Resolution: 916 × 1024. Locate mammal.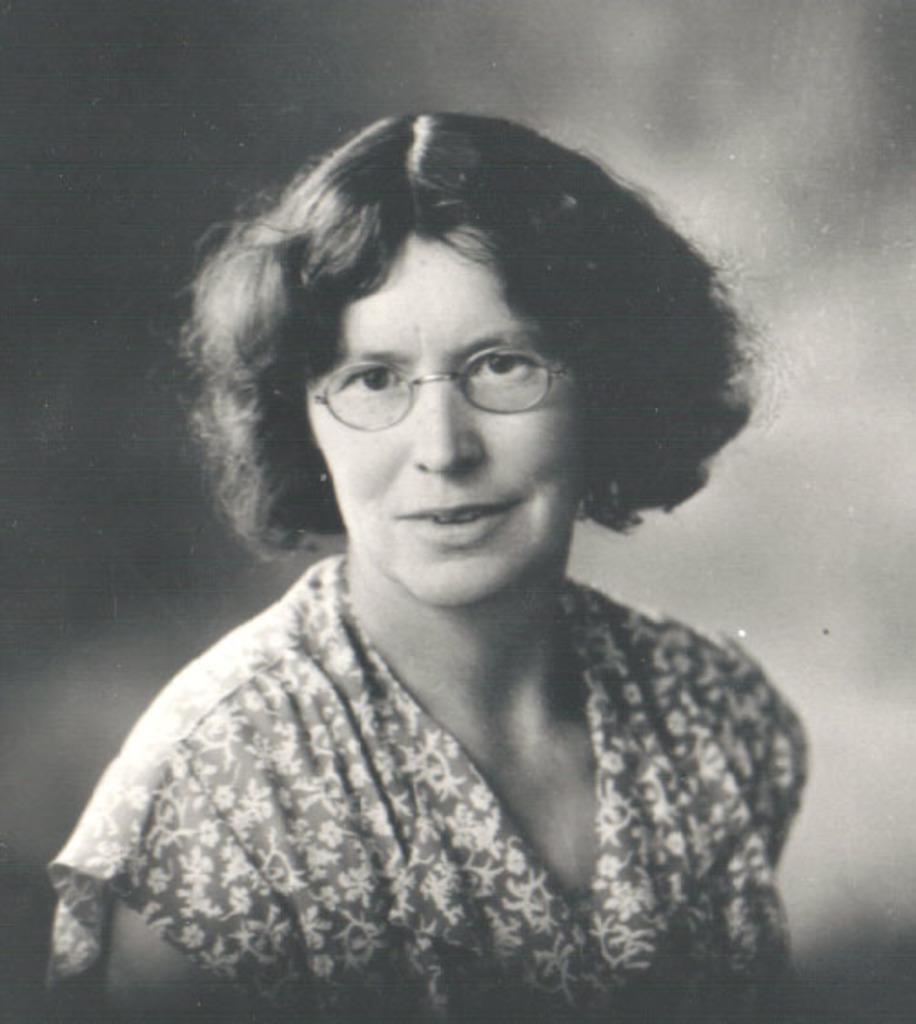
pyautogui.locateOnScreen(2, 120, 887, 1011).
